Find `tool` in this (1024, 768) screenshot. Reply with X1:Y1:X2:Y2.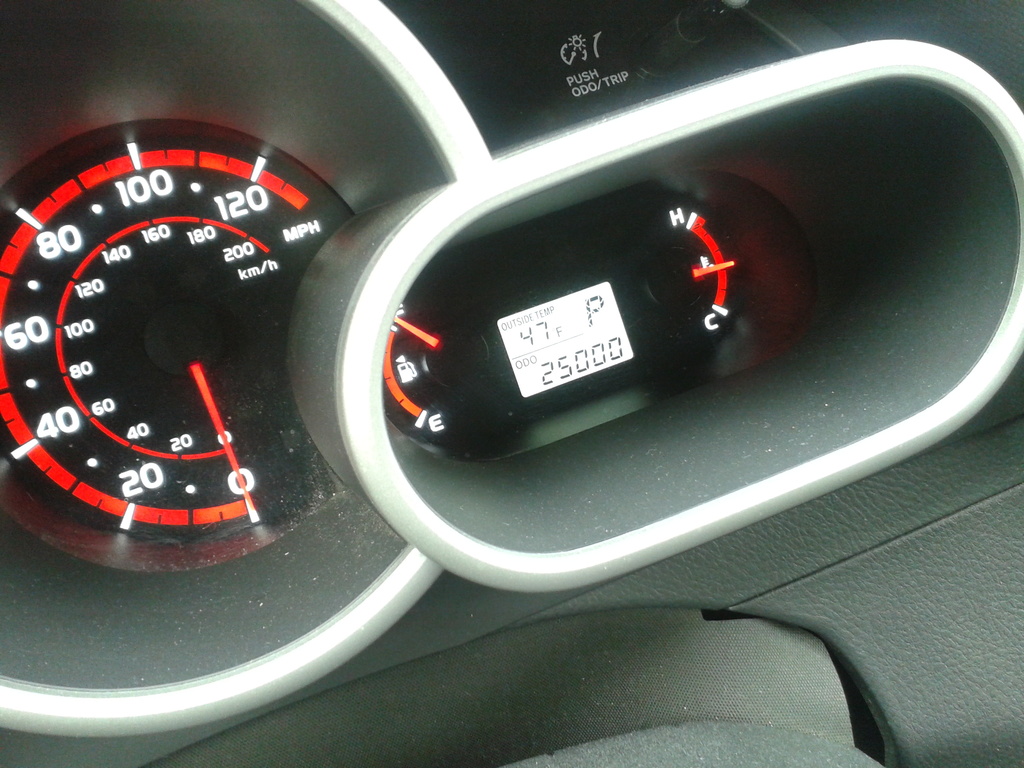
65:45:903:696.
